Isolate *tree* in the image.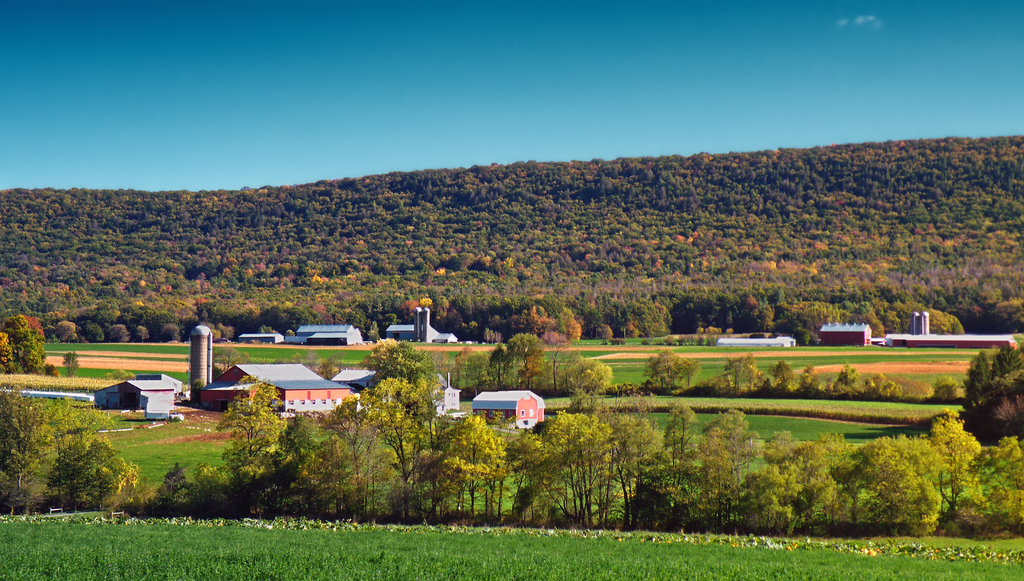
Isolated region: (6, 313, 45, 373).
